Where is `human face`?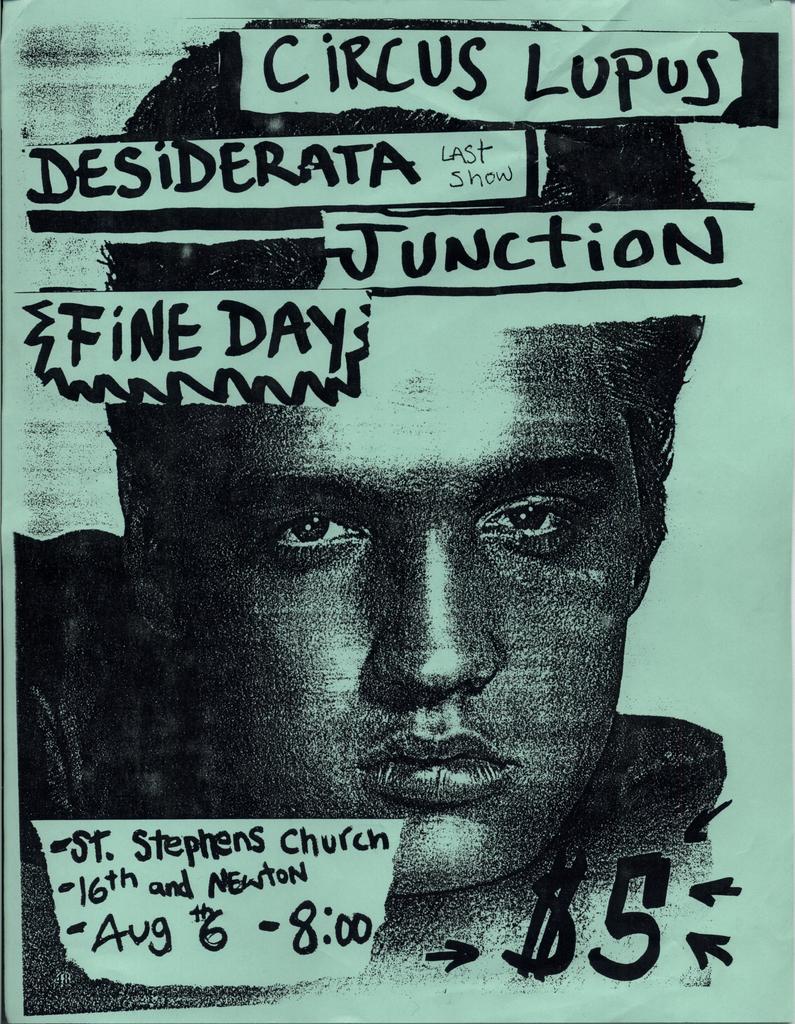
{"x1": 172, "y1": 307, "x2": 641, "y2": 895}.
